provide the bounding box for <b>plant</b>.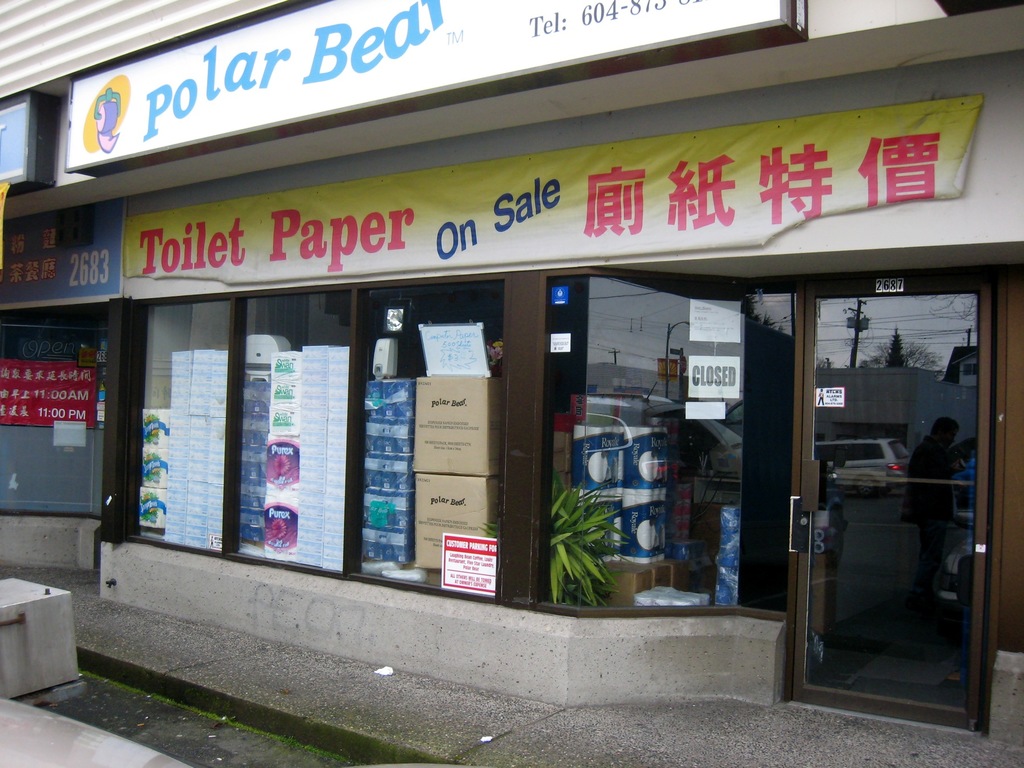
region(79, 664, 143, 697).
